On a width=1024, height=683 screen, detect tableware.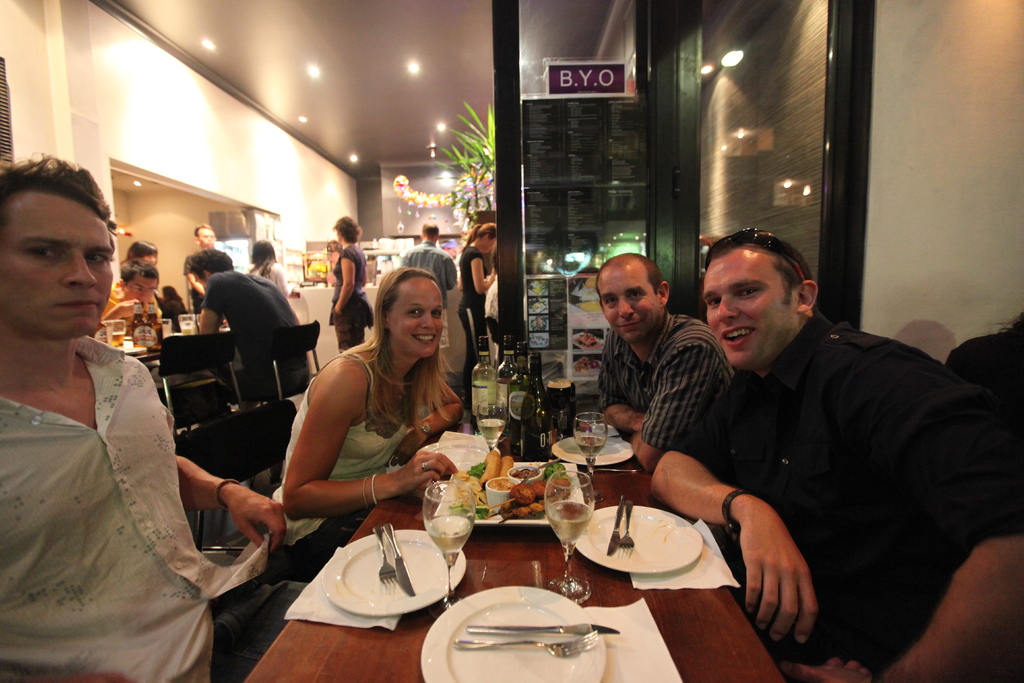
x1=570, y1=500, x2=703, y2=570.
